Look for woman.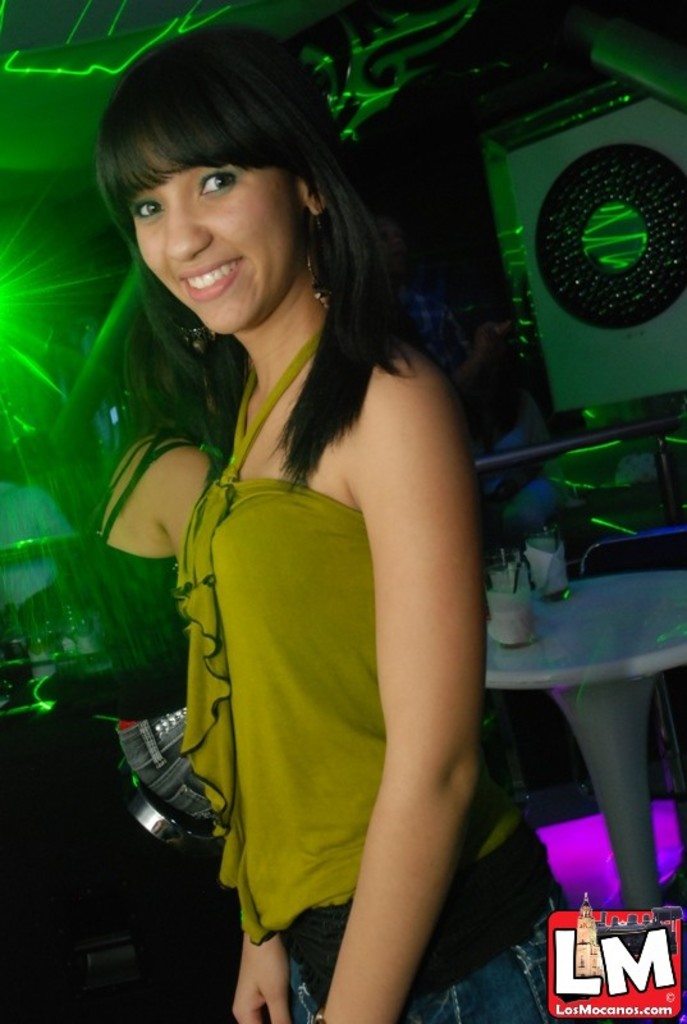
Found: BBox(83, 339, 232, 699).
